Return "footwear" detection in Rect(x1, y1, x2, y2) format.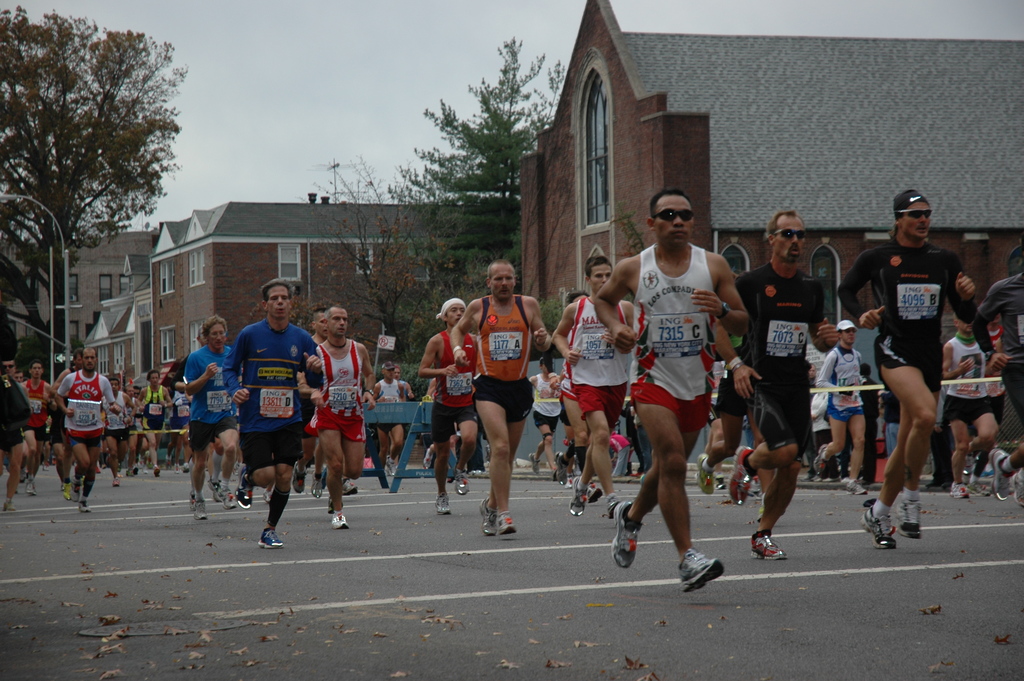
Rect(77, 500, 93, 515).
